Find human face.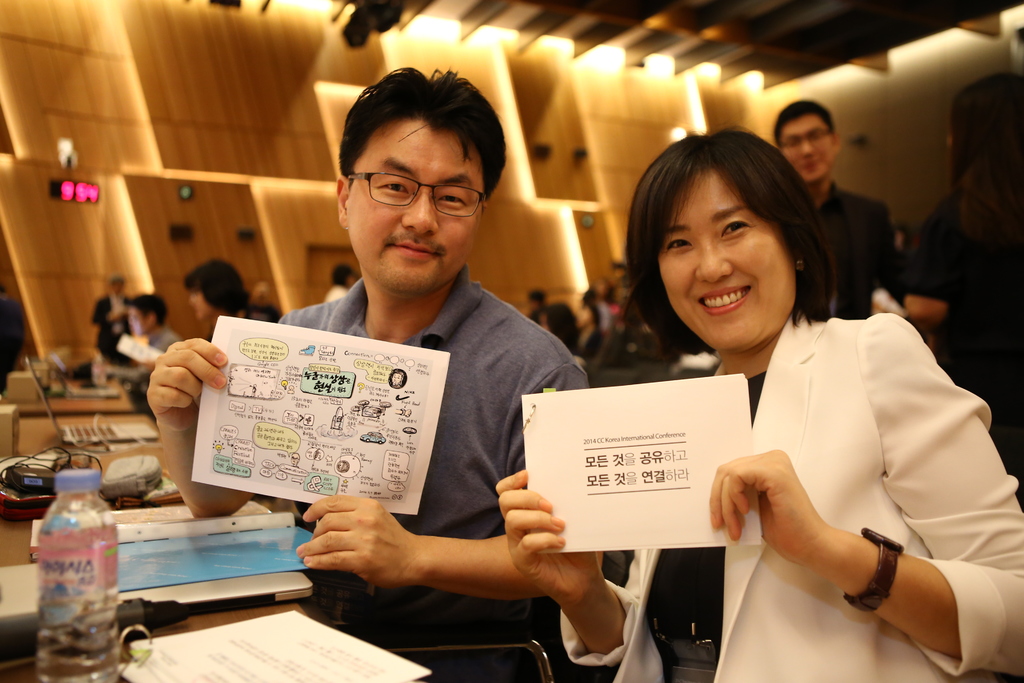
region(660, 168, 799, 353).
